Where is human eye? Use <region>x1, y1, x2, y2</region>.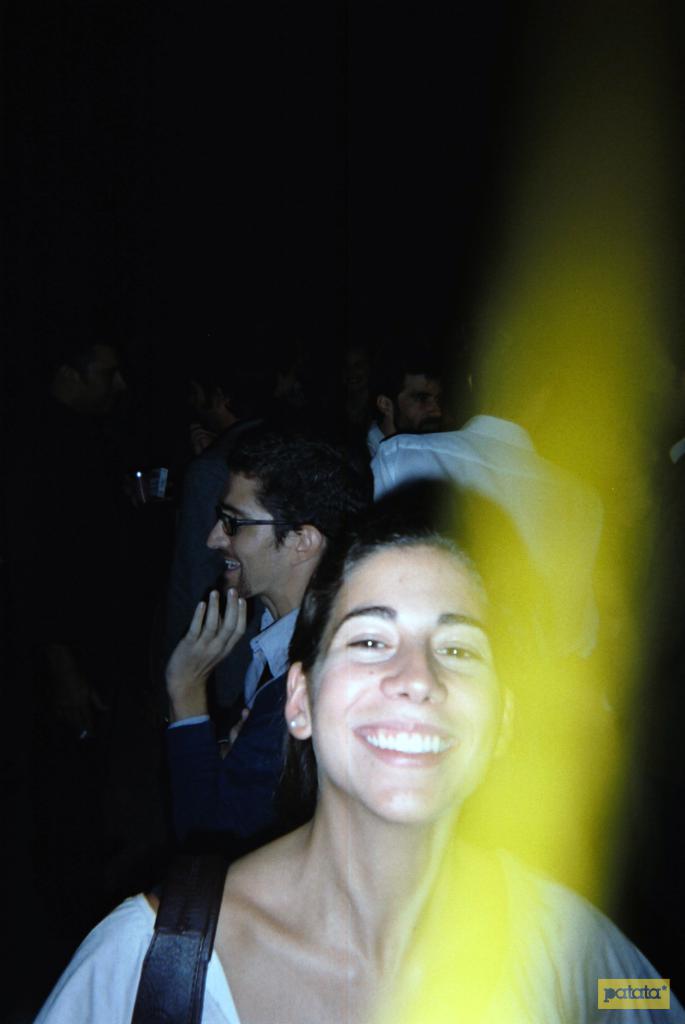
<region>434, 394, 442, 403</region>.
